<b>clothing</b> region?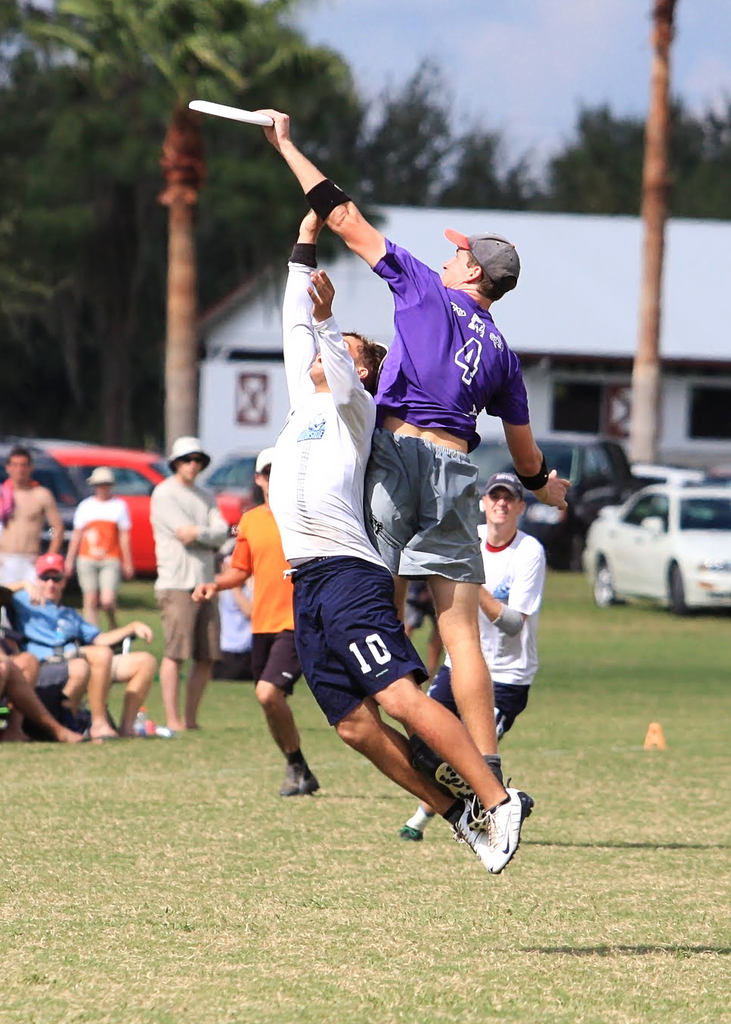
(left=359, top=231, right=537, bottom=572)
